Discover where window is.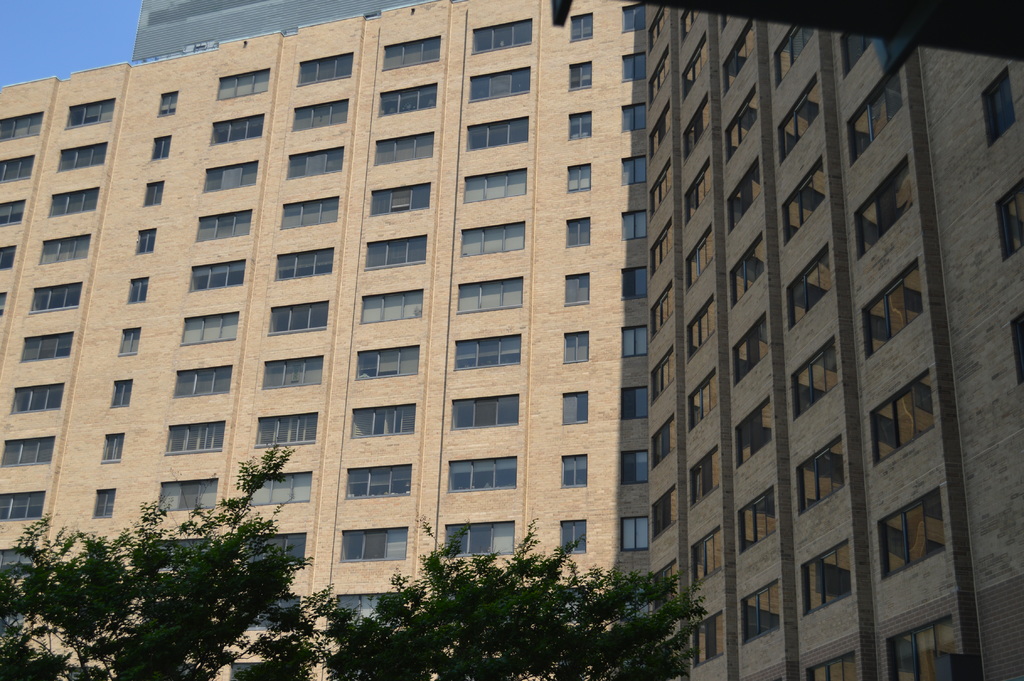
Discovered at [558, 391, 593, 422].
